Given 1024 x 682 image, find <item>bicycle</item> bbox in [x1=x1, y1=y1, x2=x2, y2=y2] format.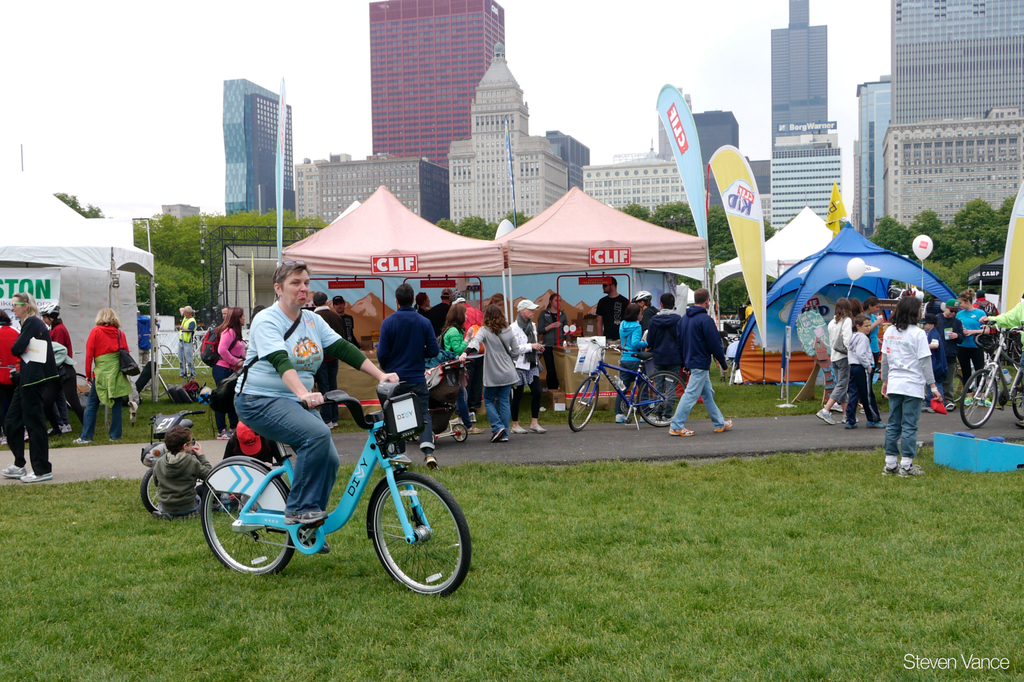
[x1=156, y1=335, x2=173, y2=367].
